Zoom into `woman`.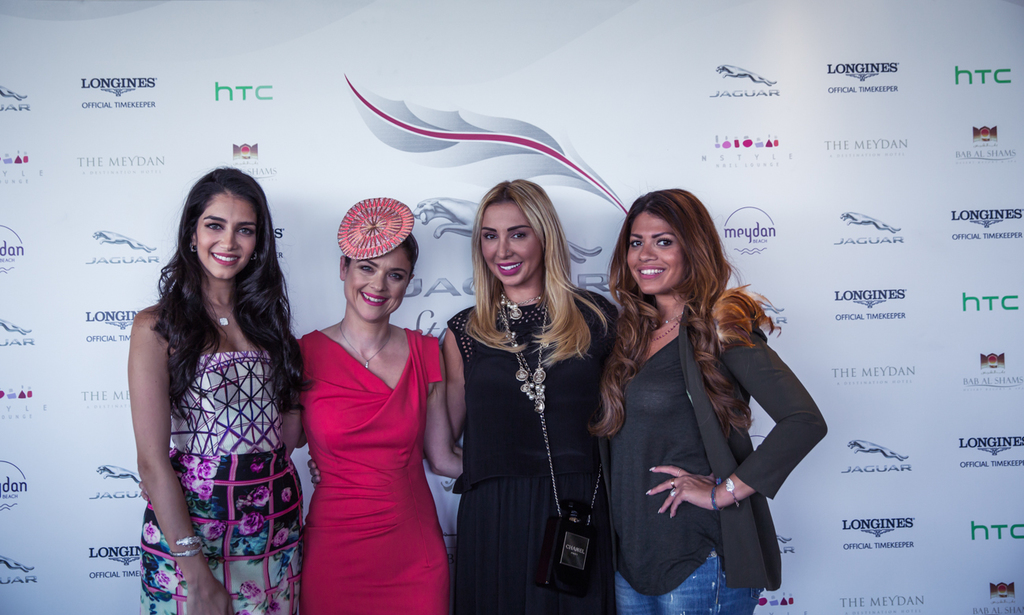
Zoom target: 306, 178, 617, 614.
